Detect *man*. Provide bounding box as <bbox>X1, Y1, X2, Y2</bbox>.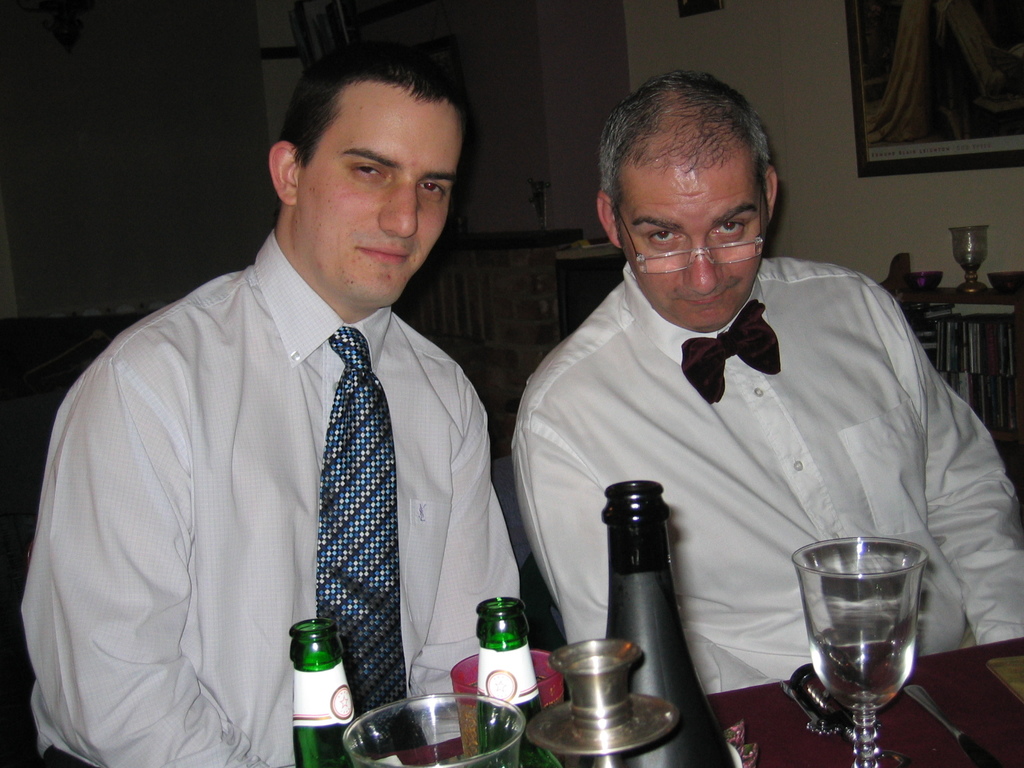
<bbox>44, 56, 557, 752</bbox>.
